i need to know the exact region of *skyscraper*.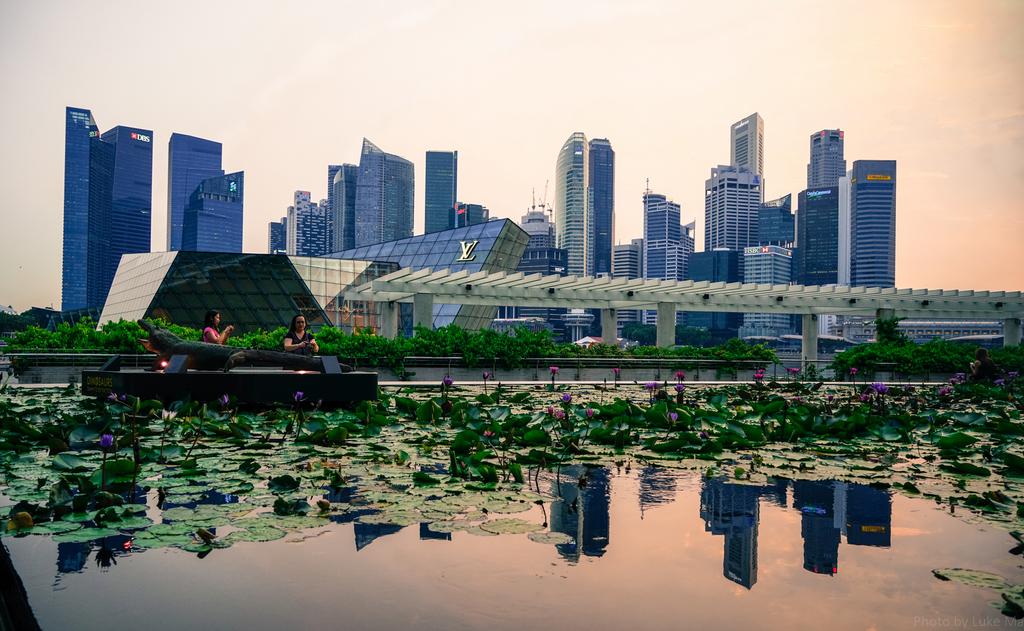
Region: crop(689, 242, 743, 346).
